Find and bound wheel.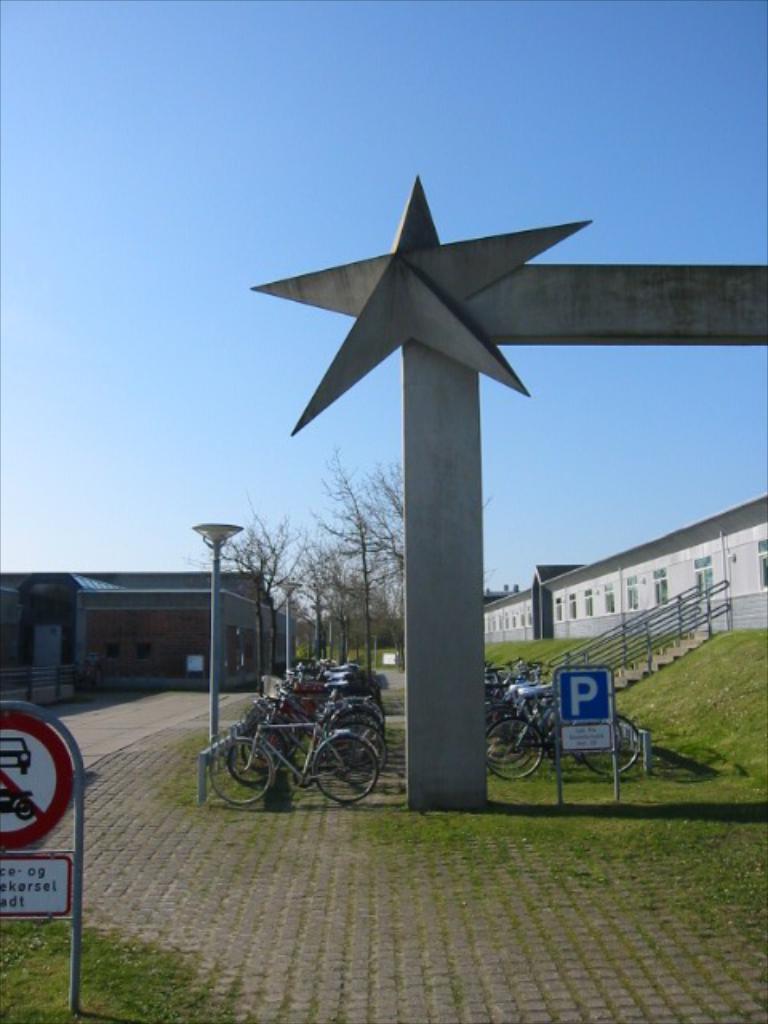
Bound: crop(309, 731, 376, 803).
